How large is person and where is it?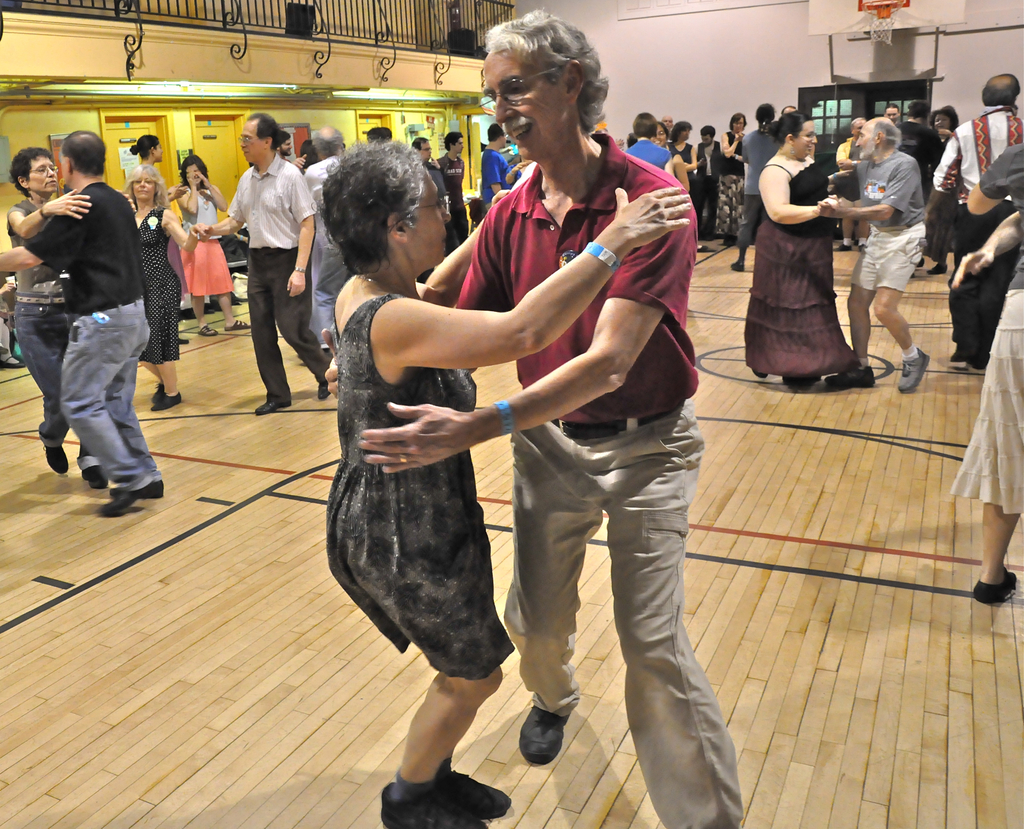
Bounding box: BBox(200, 113, 330, 415).
